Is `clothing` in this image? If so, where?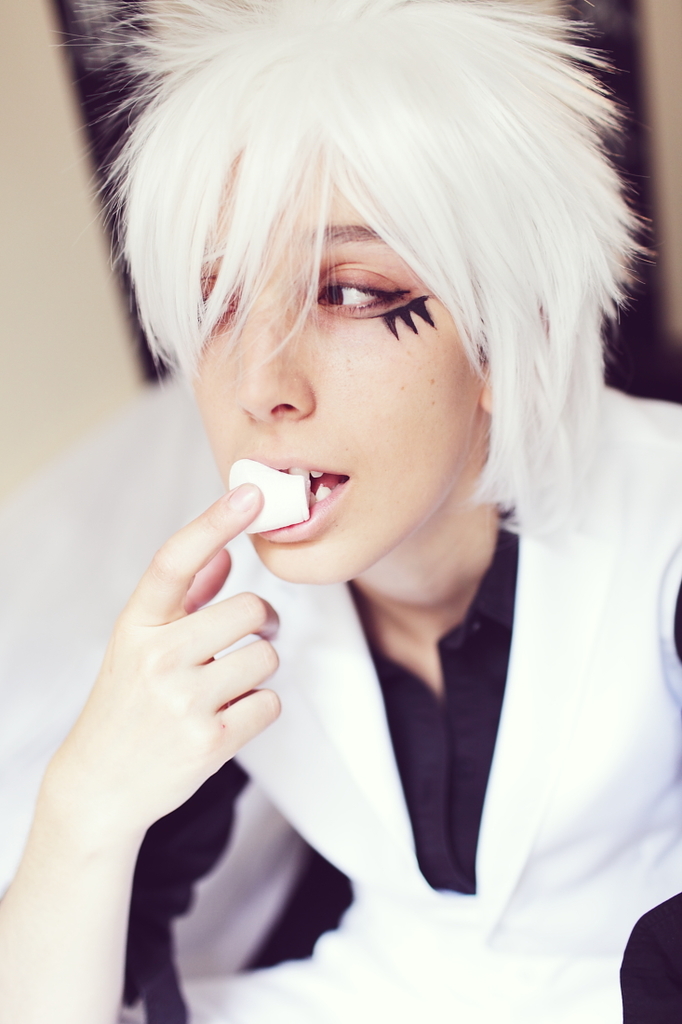
Yes, at (left=114, top=380, right=681, bottom=1023).
